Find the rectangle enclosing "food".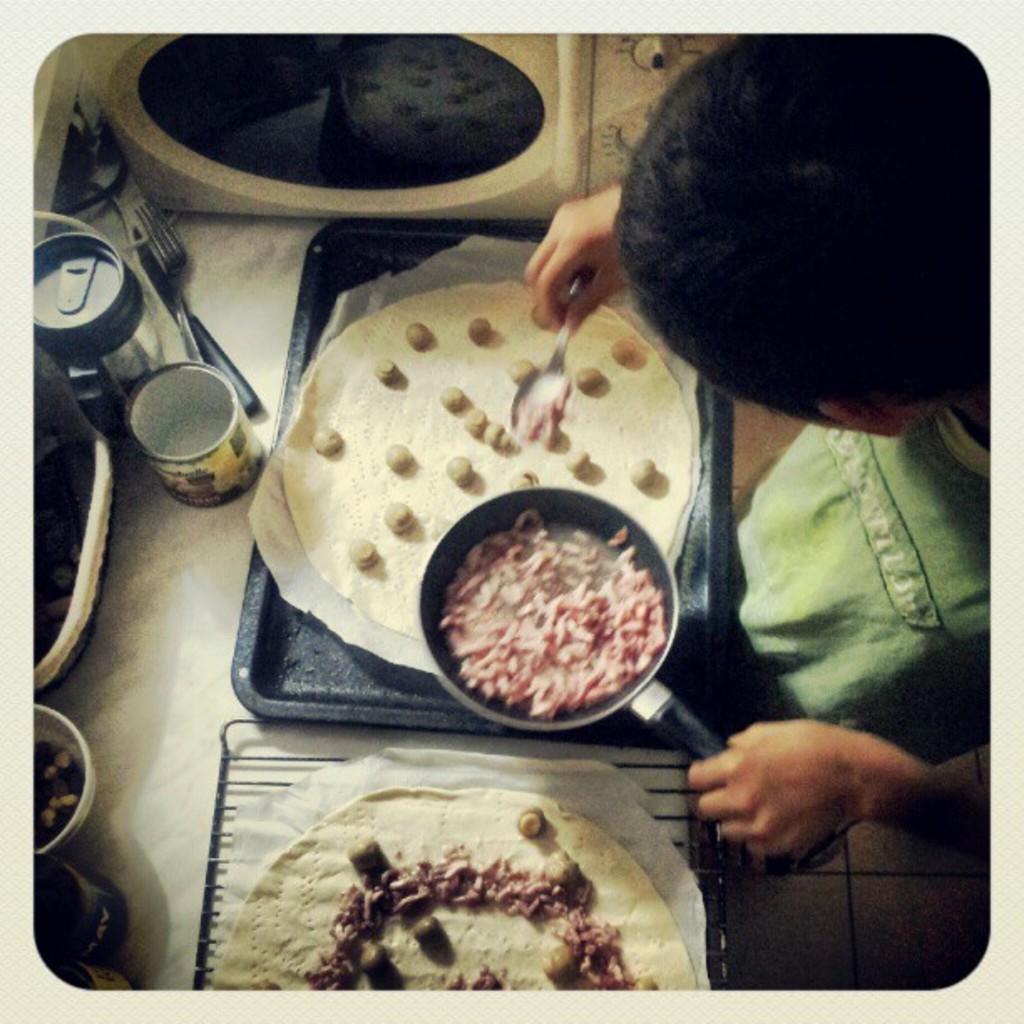
left=422, top=479, right=683, bottom=724.
